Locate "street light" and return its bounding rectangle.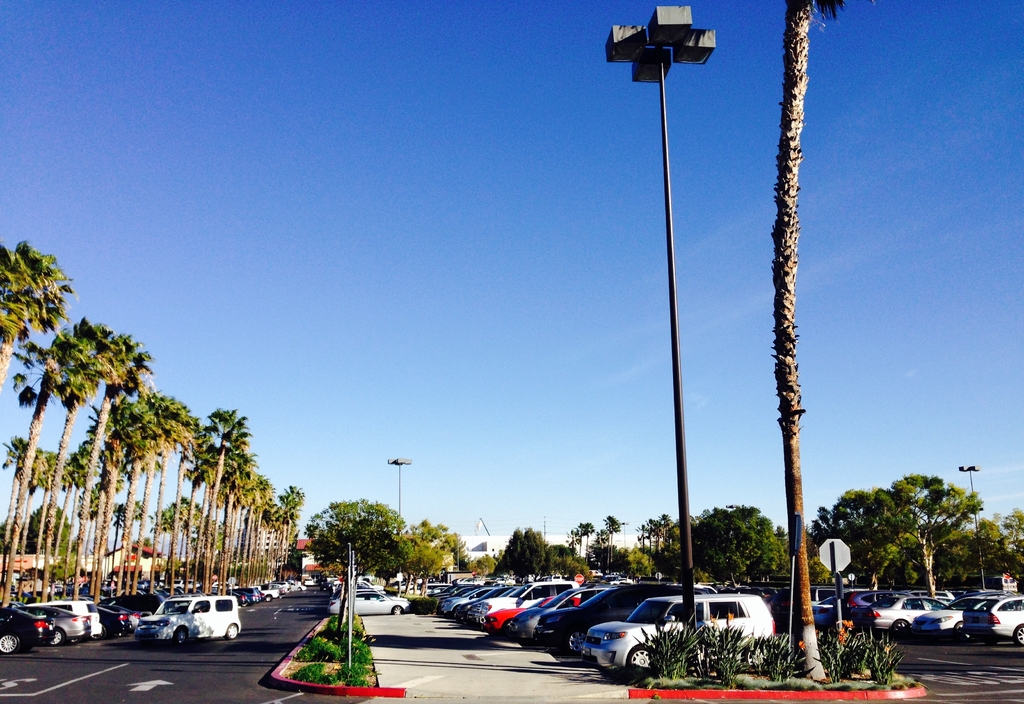
crop(955, 463, 988, 593).
